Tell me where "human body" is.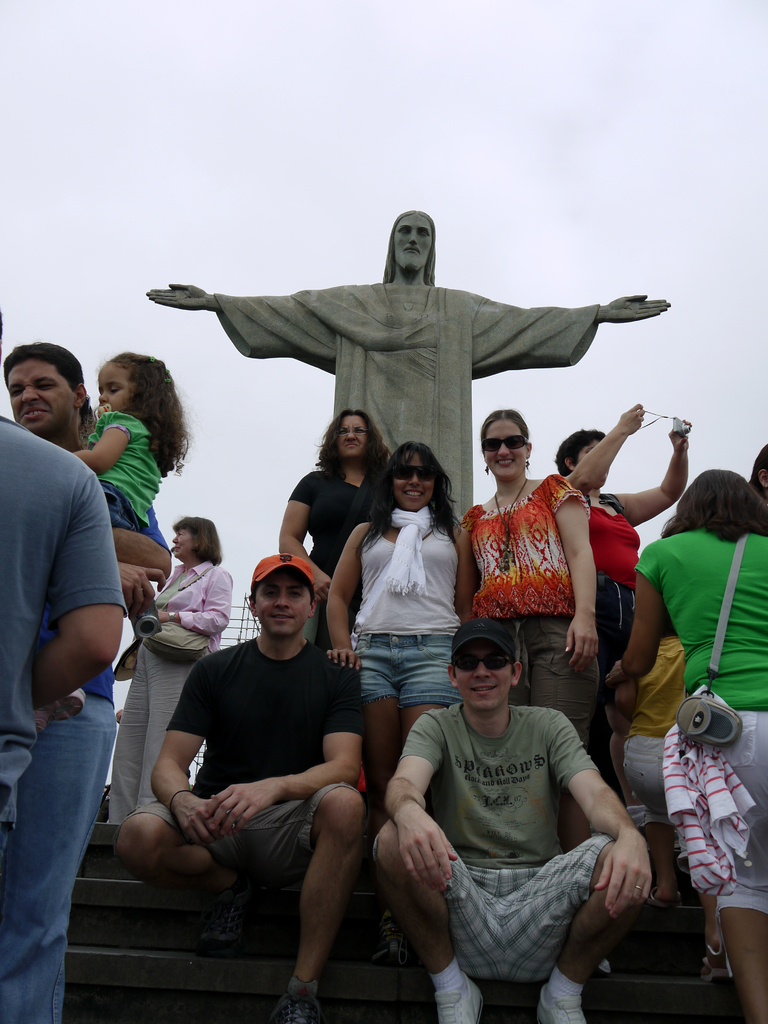
"human body" is at l=310, t=451, r=452, b=797.
